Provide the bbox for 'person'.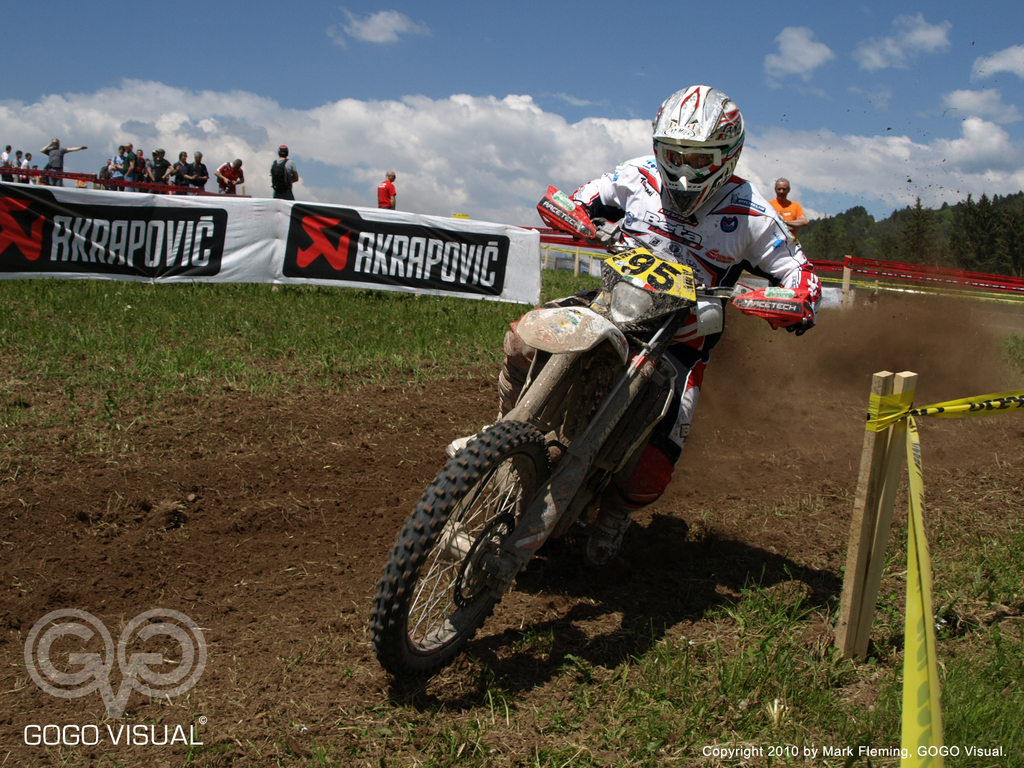
l=211, t=158, r=246, b=190.
